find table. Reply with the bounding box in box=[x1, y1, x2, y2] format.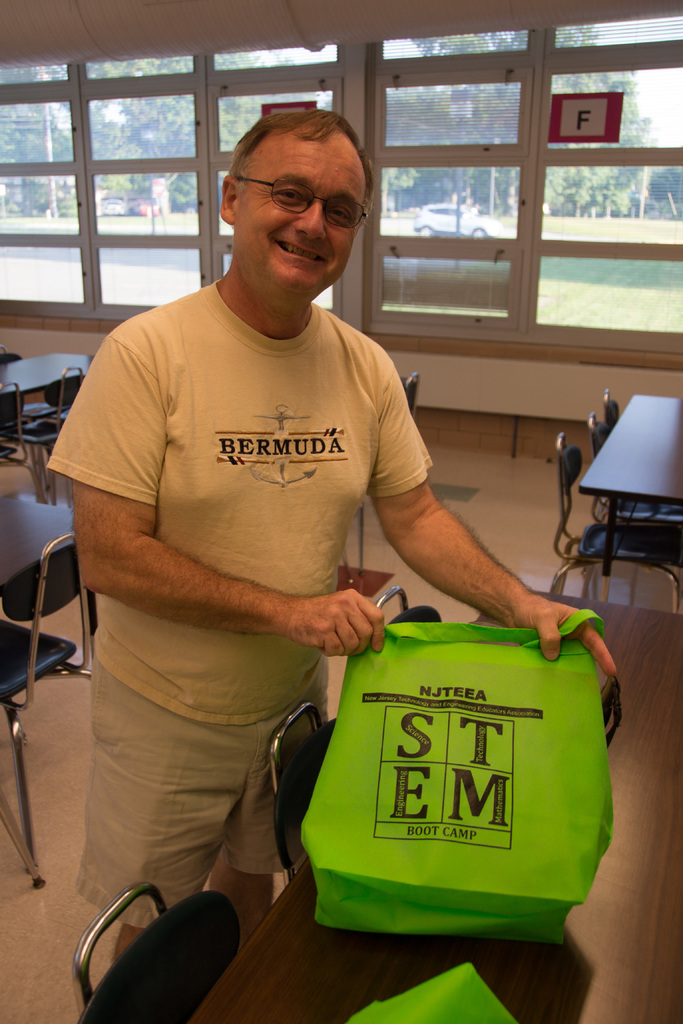
box=[173, 861, 579, 1023].
